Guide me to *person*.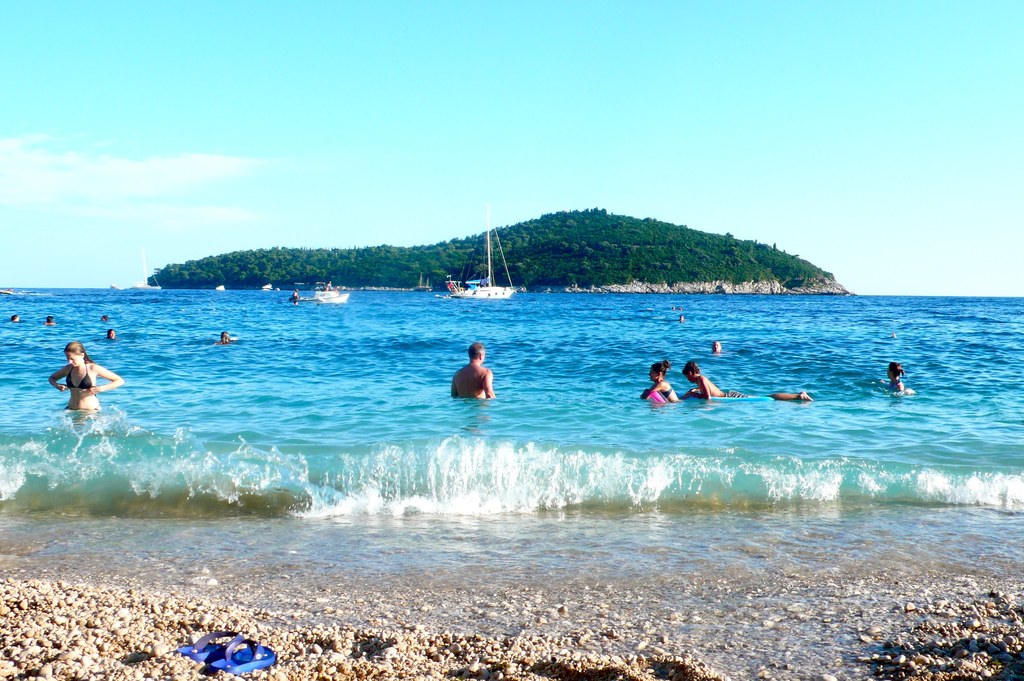
Guidance: (710, 339, 724, 356).
